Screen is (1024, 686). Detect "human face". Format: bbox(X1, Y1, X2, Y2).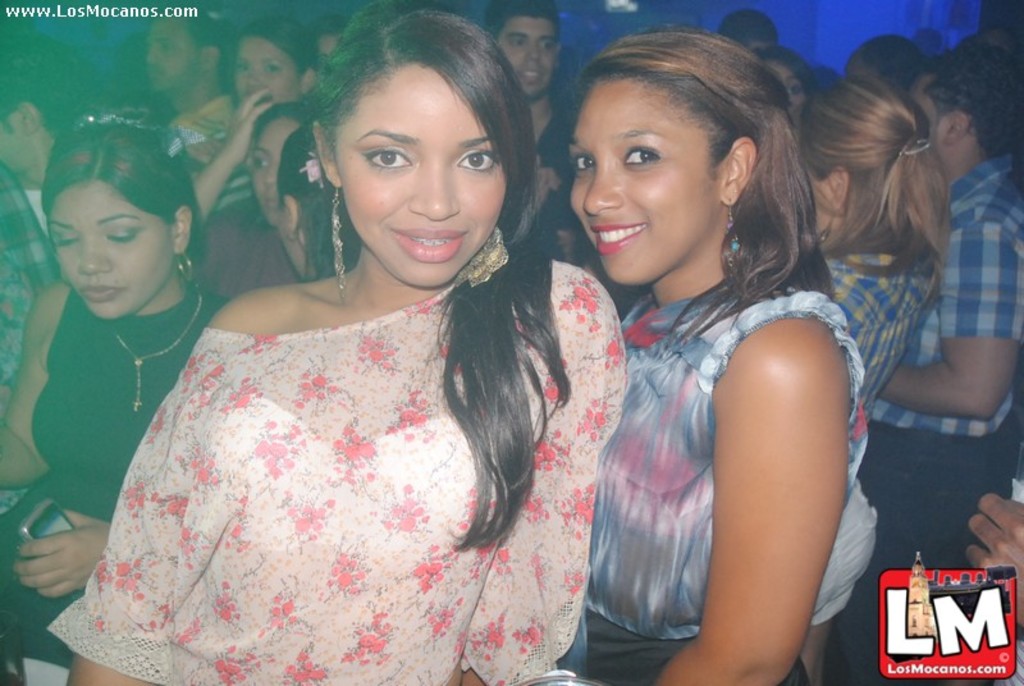
bbox(251, 119, 301, 227).
